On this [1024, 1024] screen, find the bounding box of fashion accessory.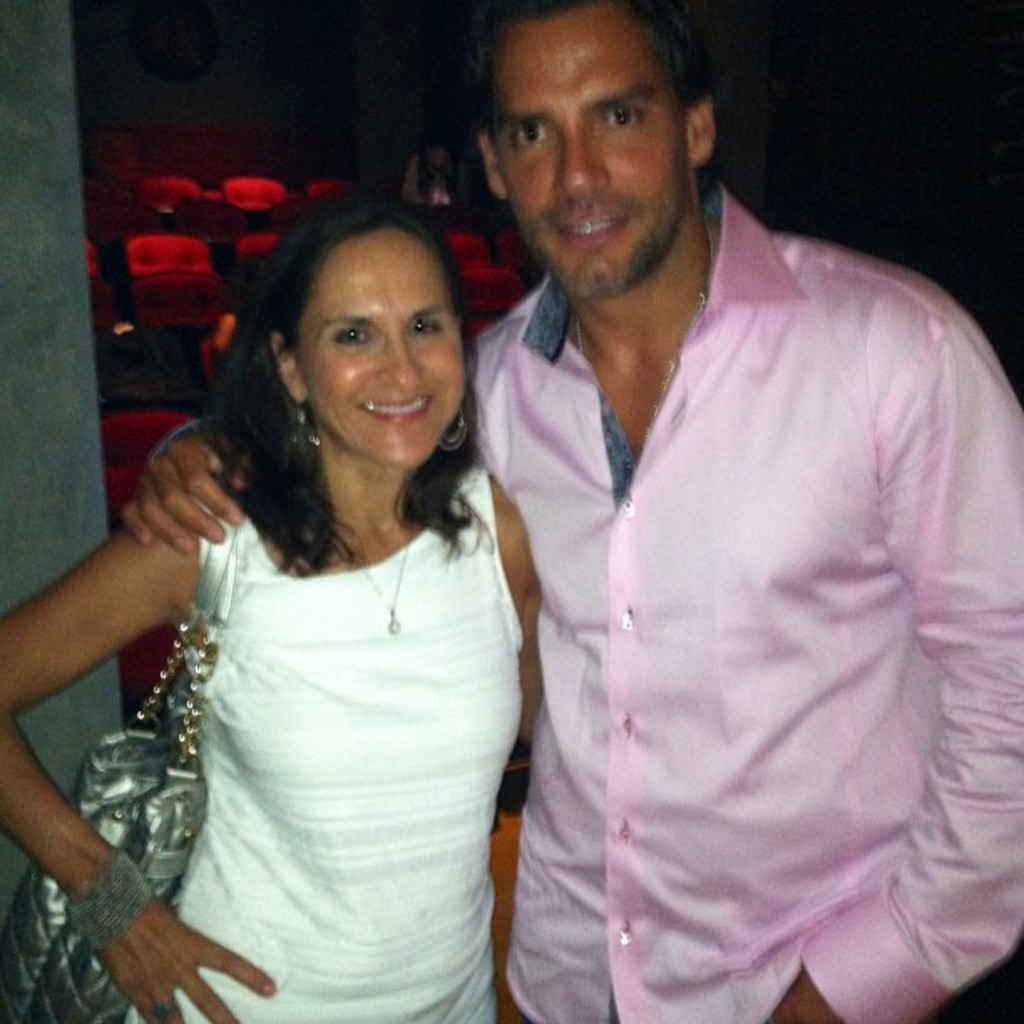
Bounding box: select_region(333, 514, 417, 634).
